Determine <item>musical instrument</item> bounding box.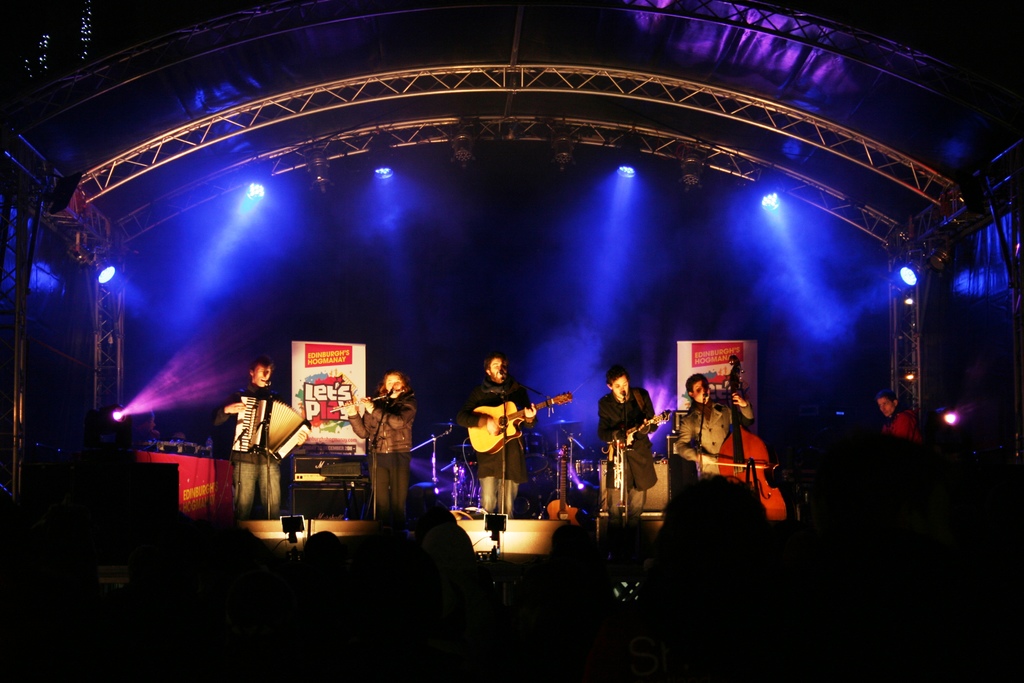
Determined: {"left": 572, "top": 450, "right": 602, "bottom": 487}.
